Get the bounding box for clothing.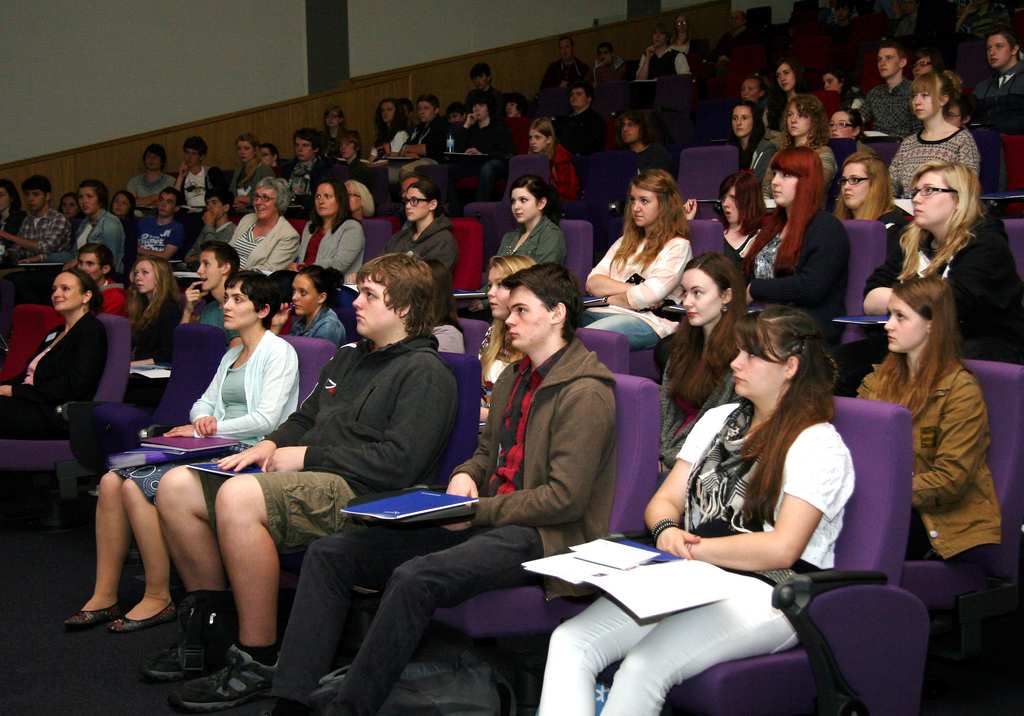
l=721, t=222, r=758, b=263.
